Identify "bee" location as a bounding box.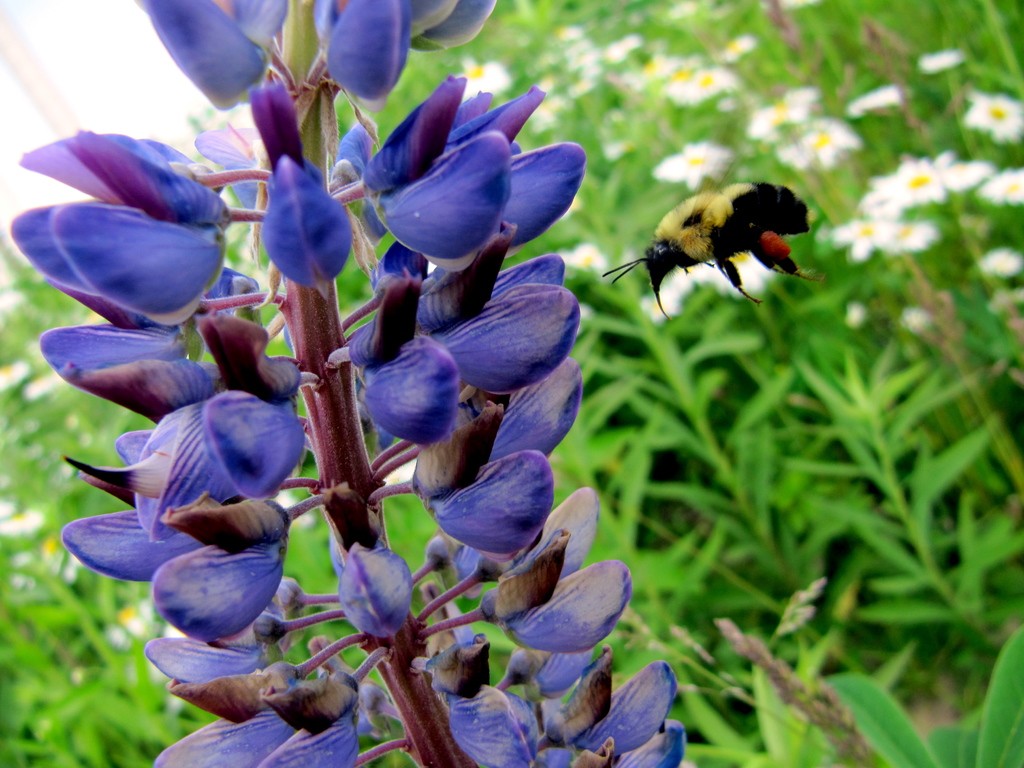
x1=600, y1=173, x2=819, y2=322.
